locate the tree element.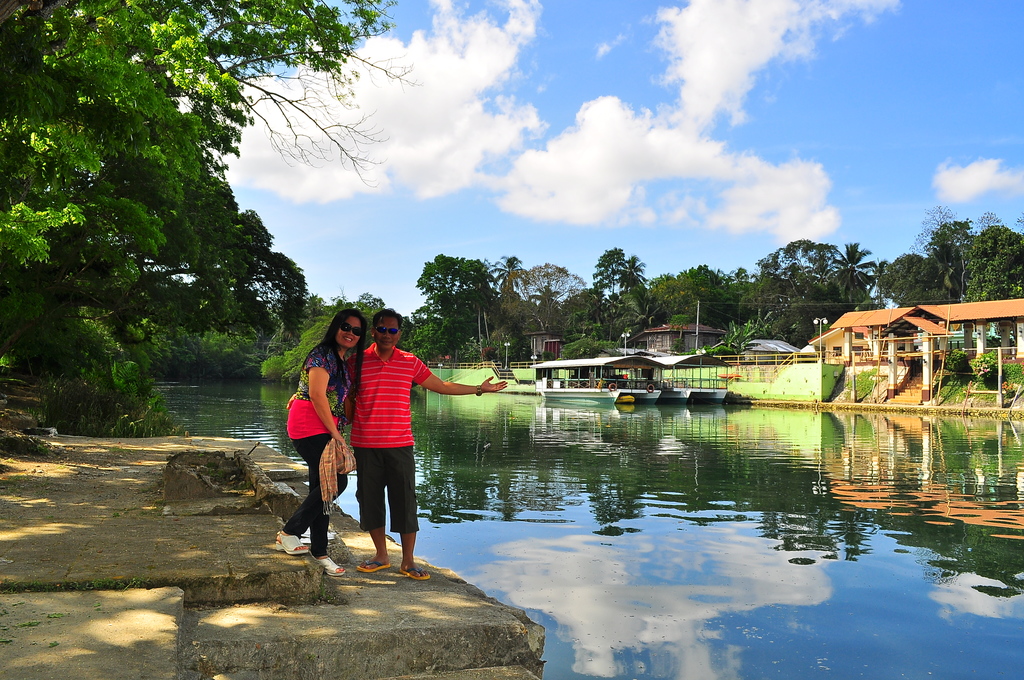
Element bbox: <region>13, 31, 289, 453</region>.
